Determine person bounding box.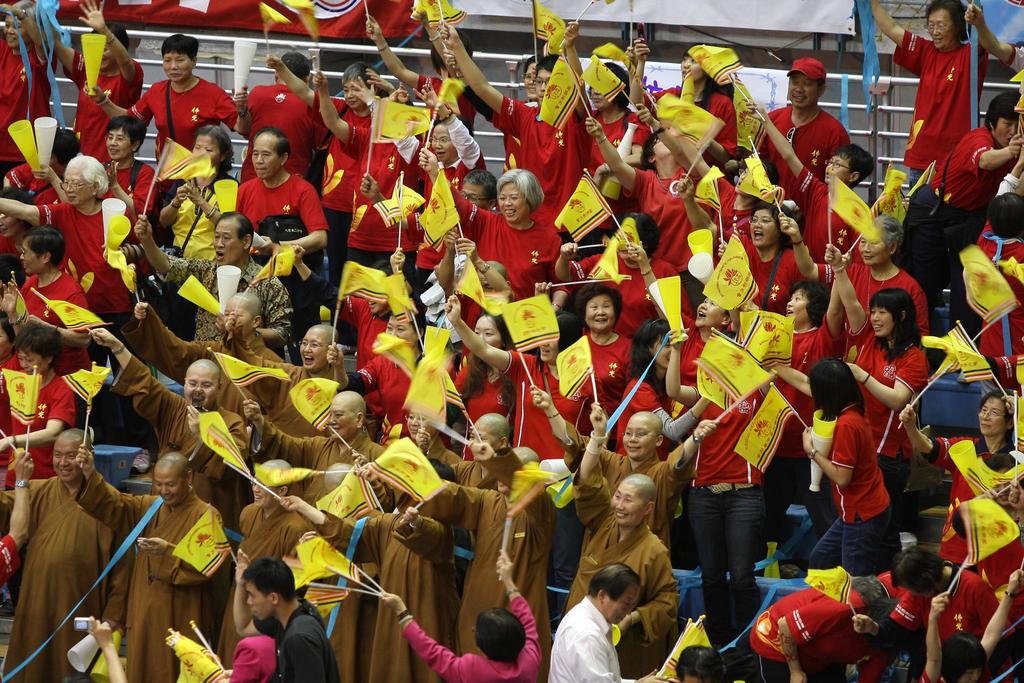
Determined: box=[669, 642, 749, 682].
